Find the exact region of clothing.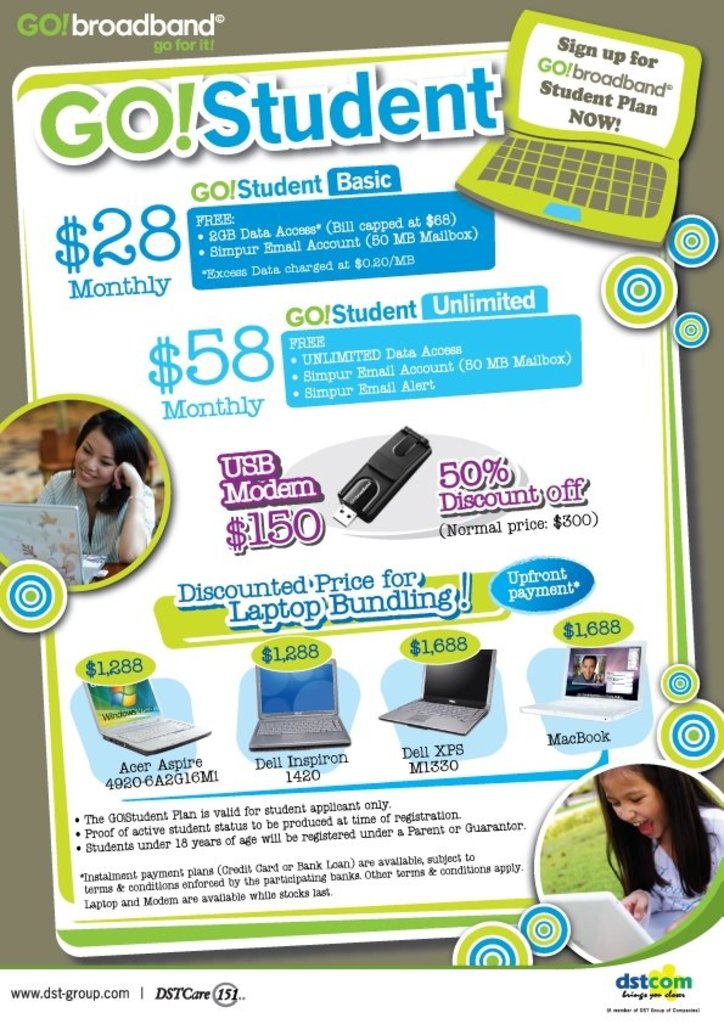
Exact region: detection(43, 463, 168, 553).
